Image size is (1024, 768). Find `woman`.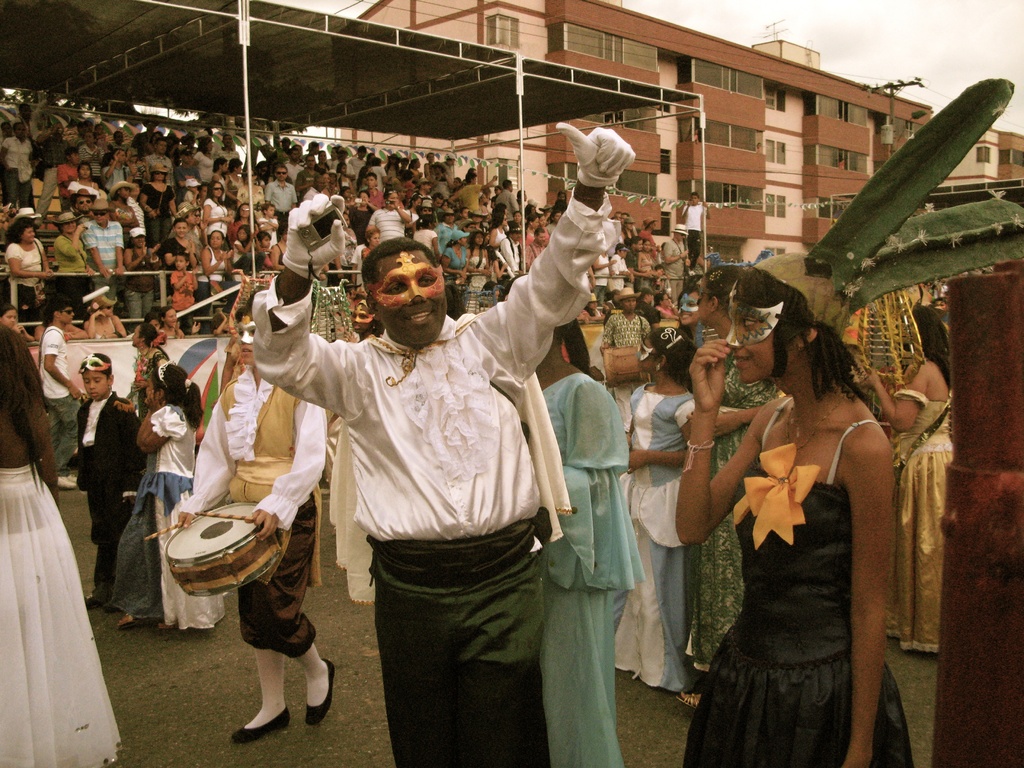
region(465, 227, 490, 296).
